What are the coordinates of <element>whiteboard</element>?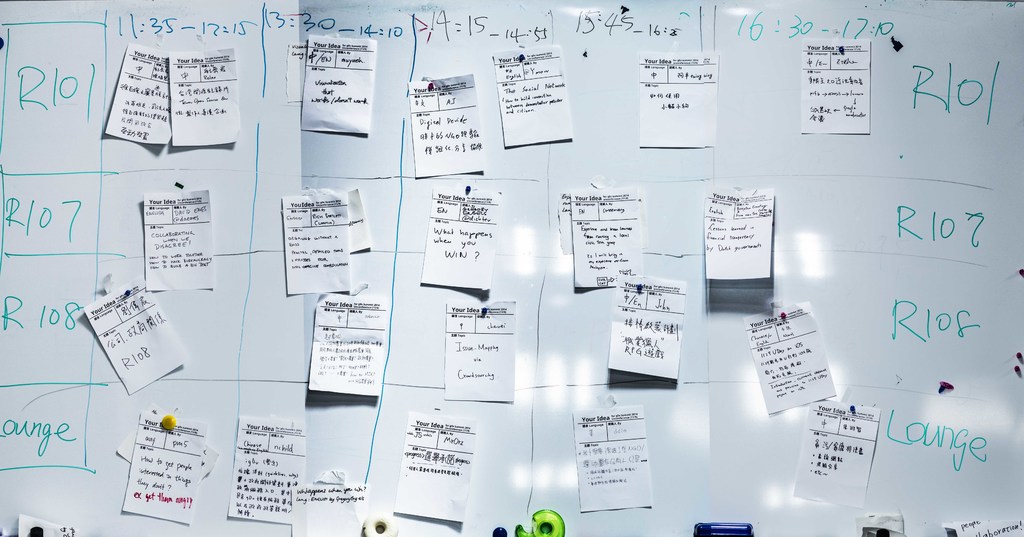
(x1=0, y1=0, x2=1023, y2=536).
